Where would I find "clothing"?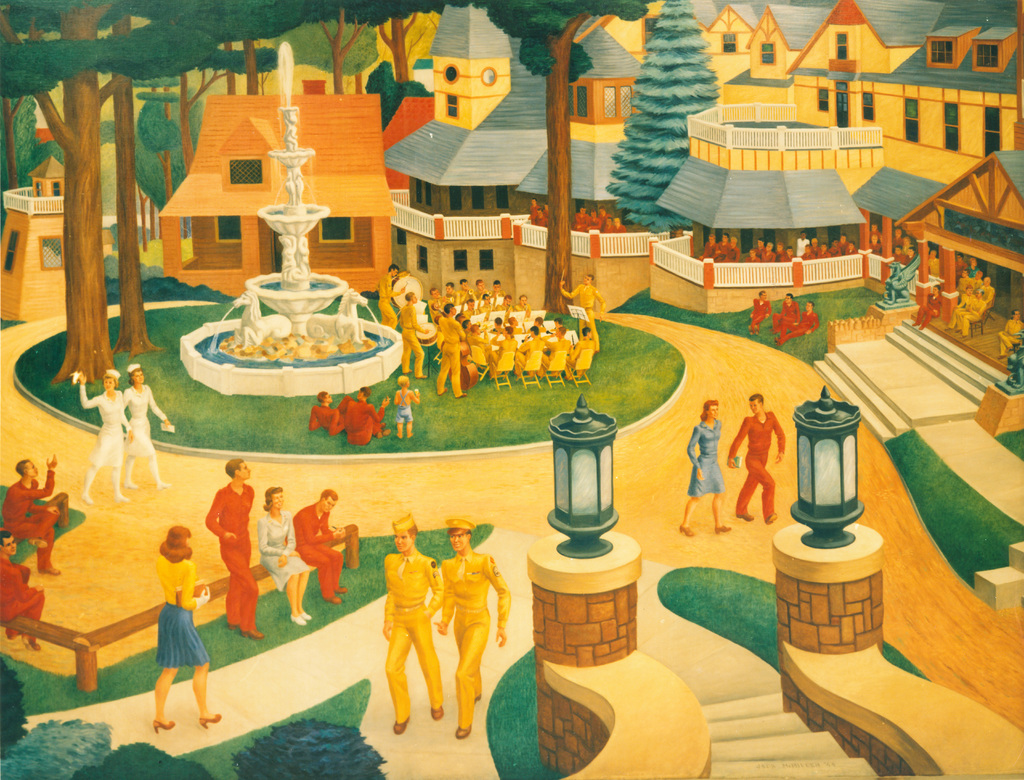
At BBox(79, 386, 132, 472).
